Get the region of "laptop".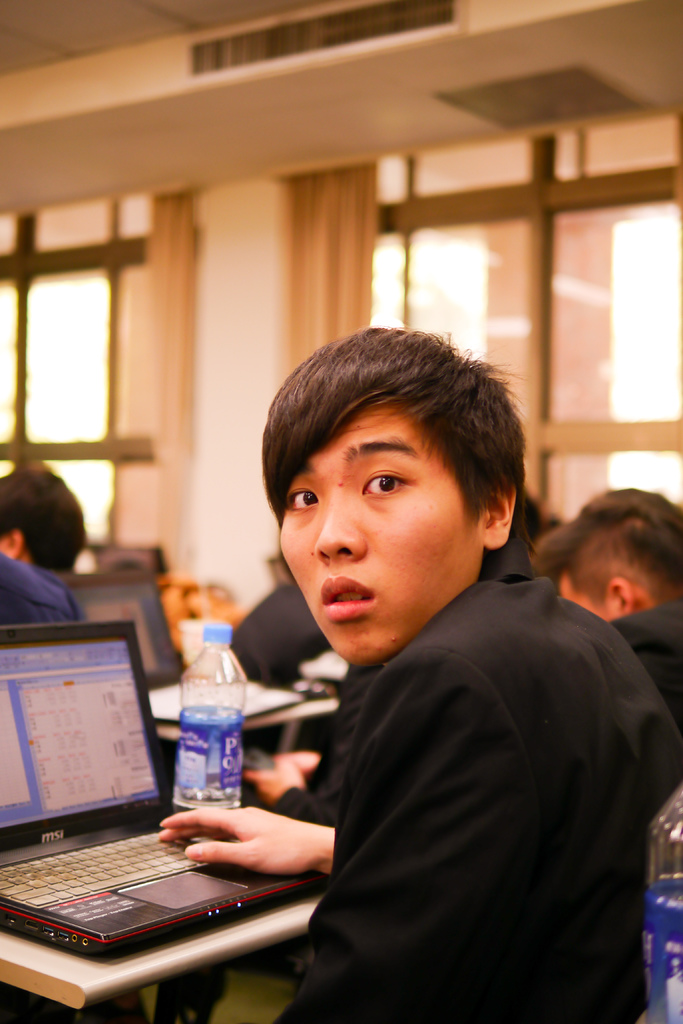
[left=0, top=721, right=340, bottom=982].
